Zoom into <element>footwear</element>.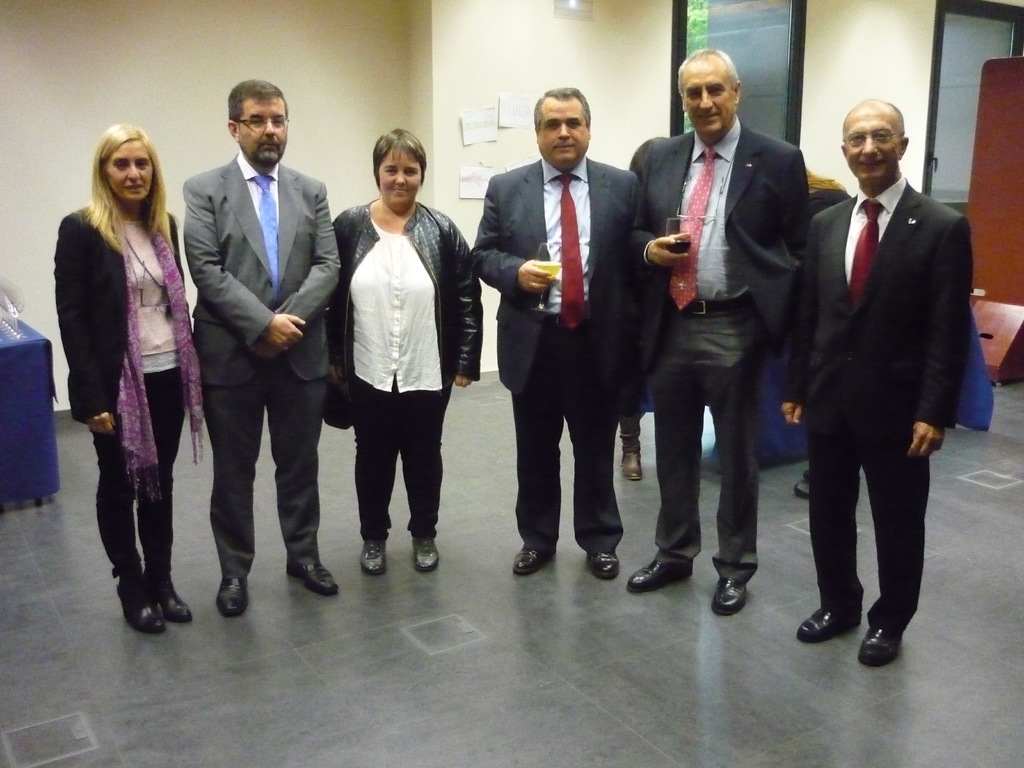
Zoom target: 797,604,847,639.
